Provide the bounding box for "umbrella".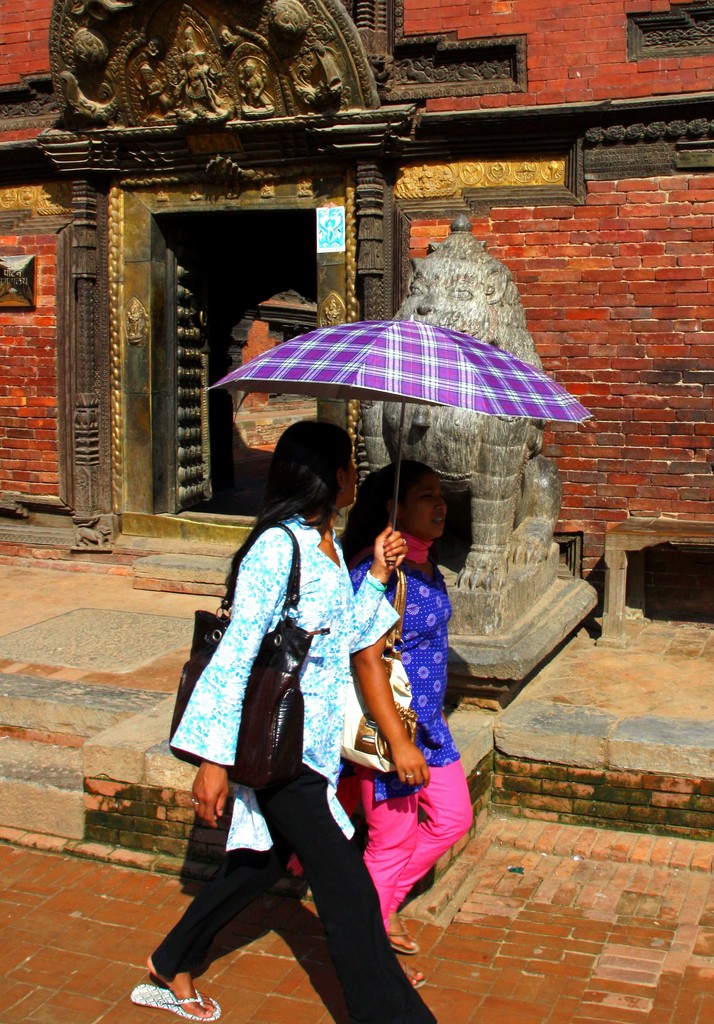
select_region(203, 316, 595, 570).
